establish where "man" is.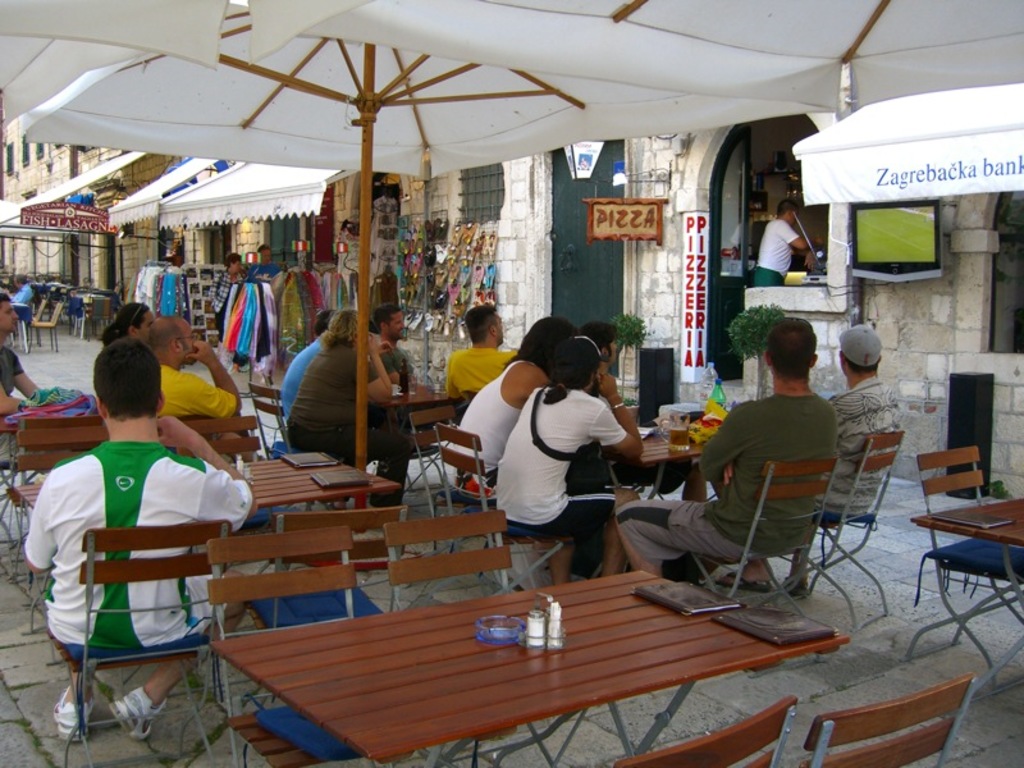
Established at Rect(367, 303, 422, 392).
